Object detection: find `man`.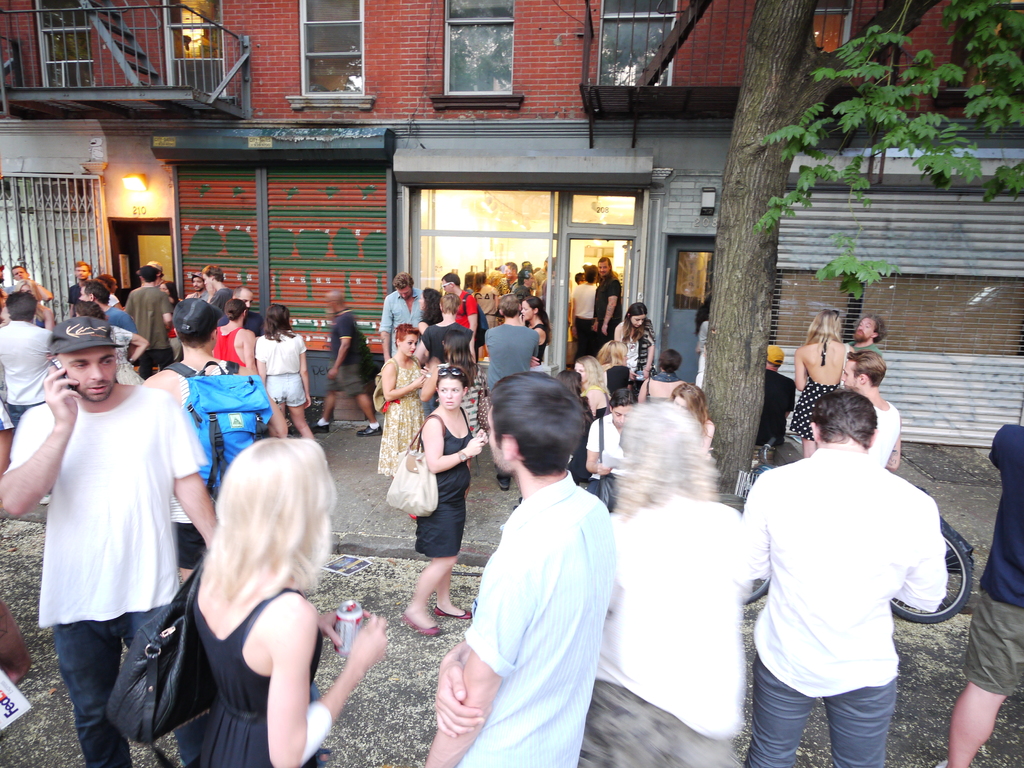
[483, 296, 541, 491].
